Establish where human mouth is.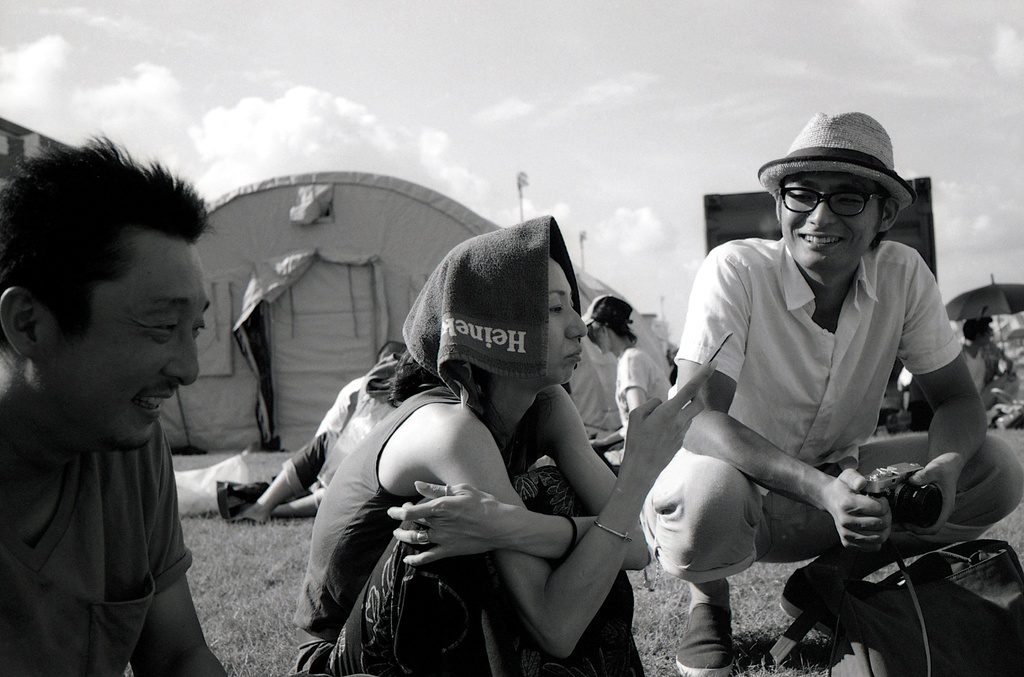
Established at 124,382,175,418.
